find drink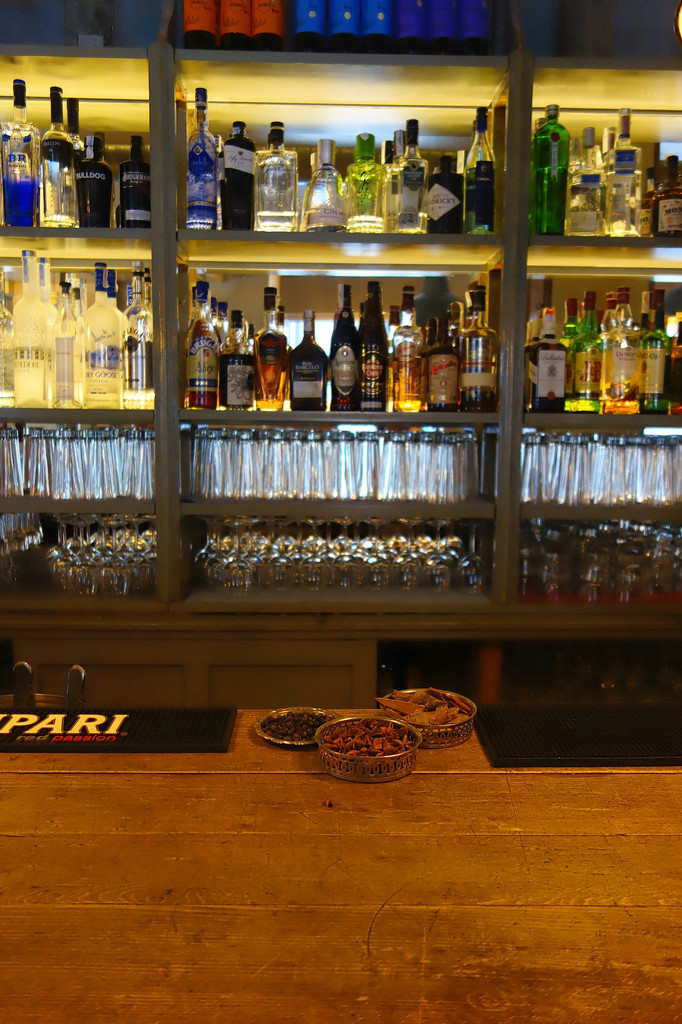
(185, 86, 218, 228)
